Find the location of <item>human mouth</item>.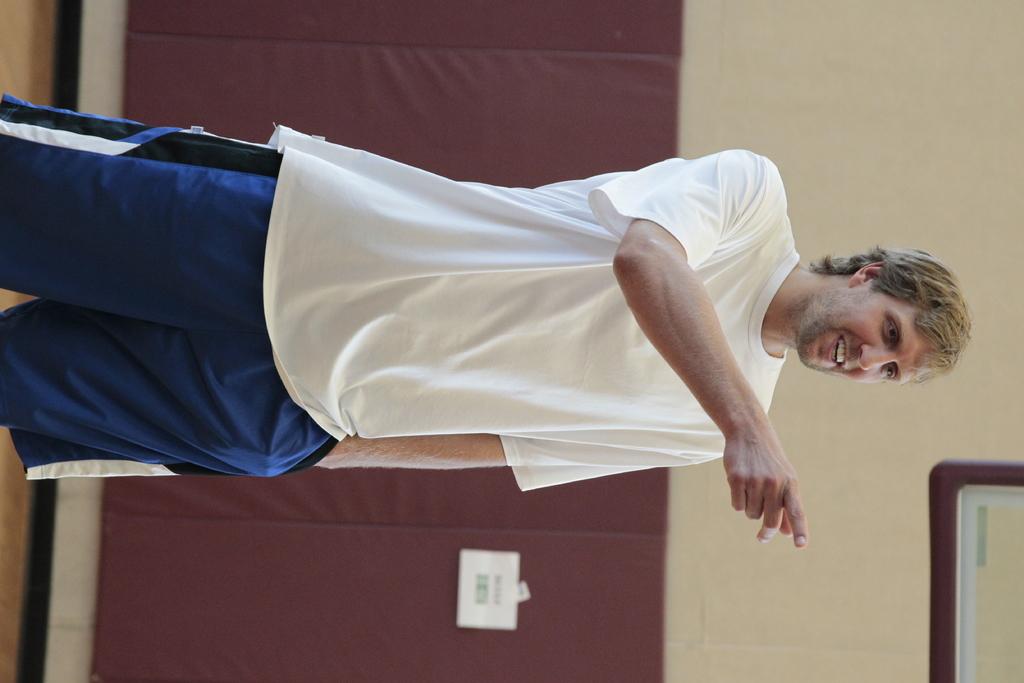
Location: l=824, t=328, r=854, b=373.
